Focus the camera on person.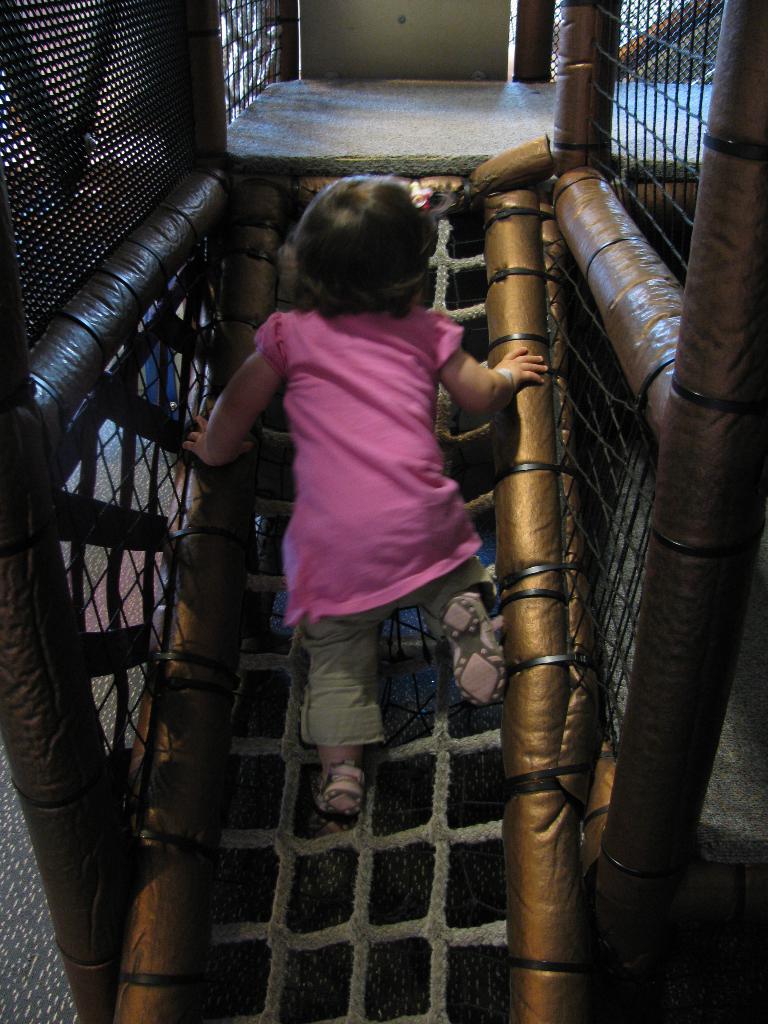
Focus region: bbox(207, 179, 524, 888).
